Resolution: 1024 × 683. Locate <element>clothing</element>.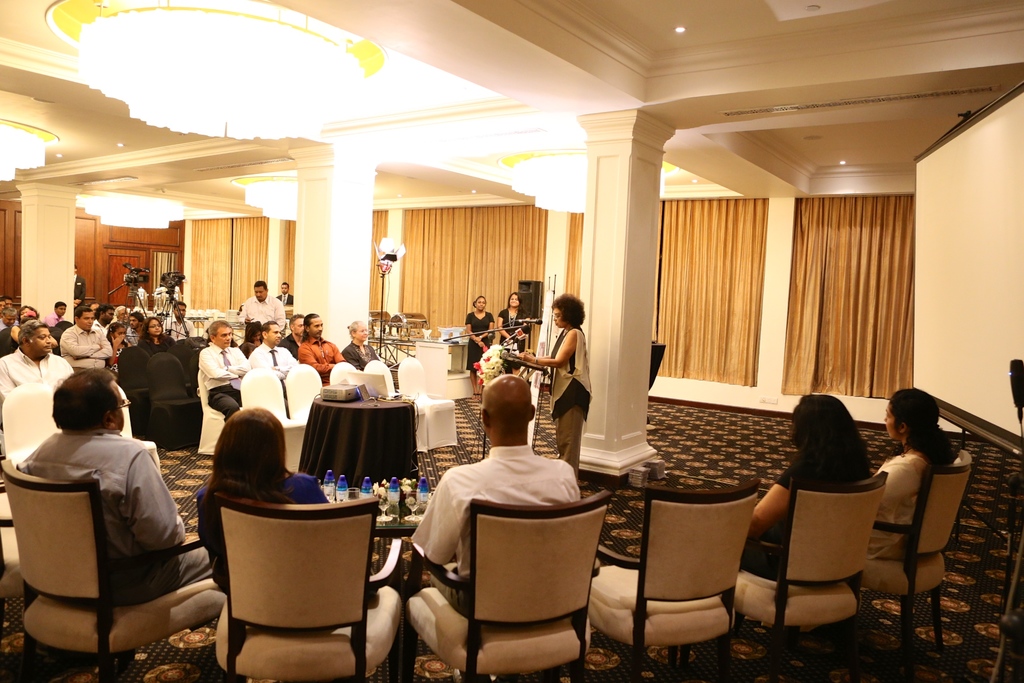
left=57, top=320, right=116, bottom=375.
